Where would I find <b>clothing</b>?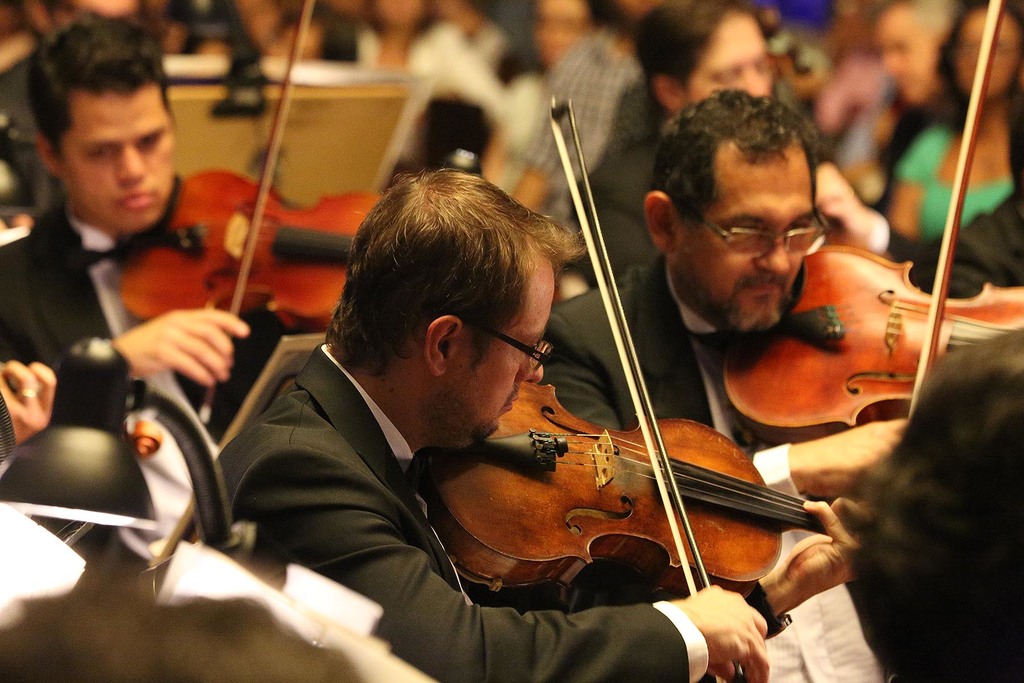
At BBox(0, 208, 291, 424).
